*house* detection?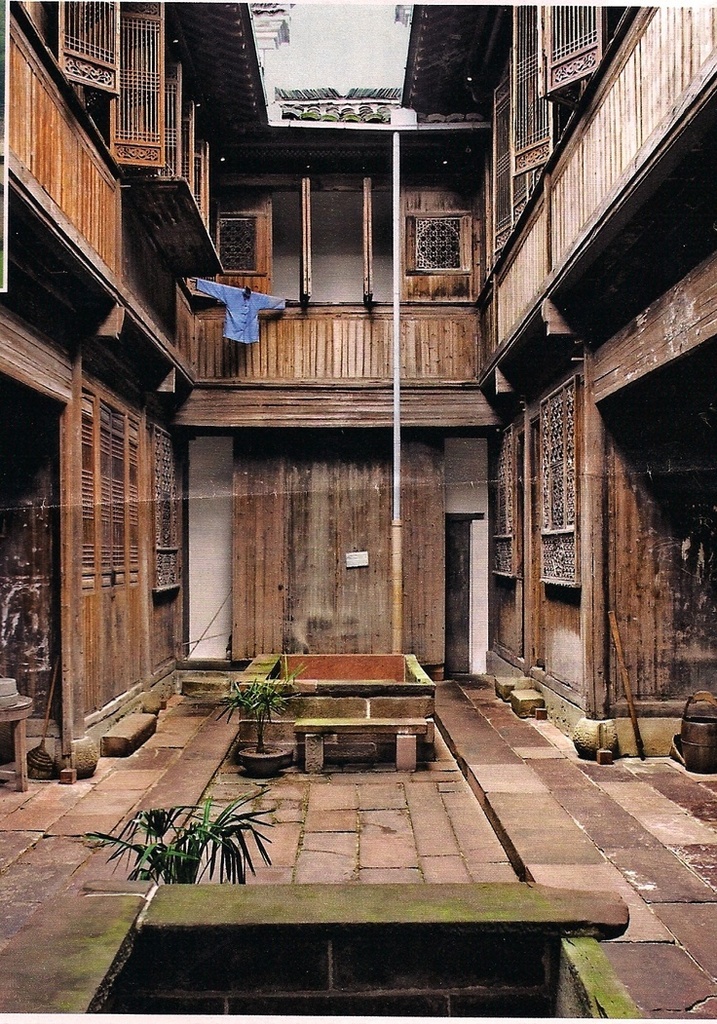
{"x1": 0, "y1": 0, "x2": 716, "y2": 1023}
